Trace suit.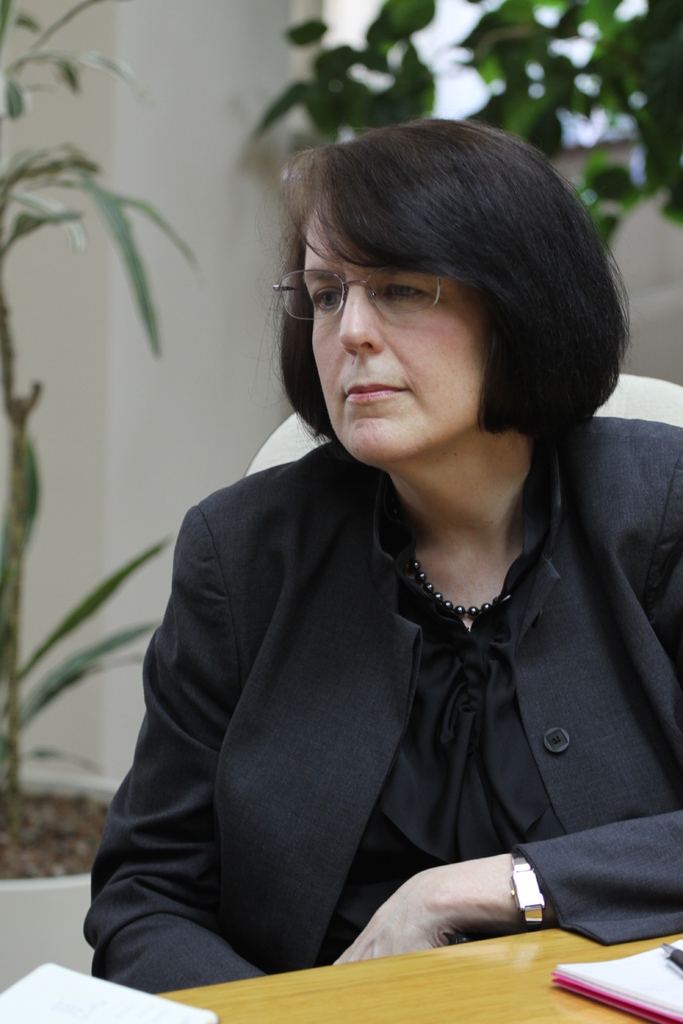
Traced to locate(100, 321, 672, 1001).
